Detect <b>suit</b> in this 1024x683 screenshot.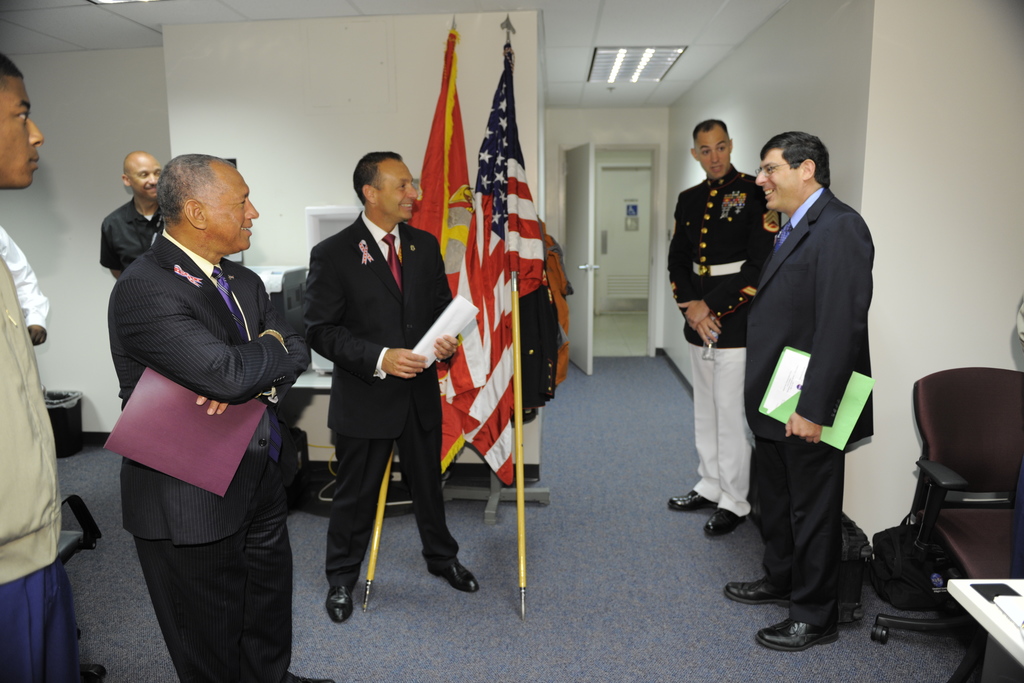
Detection: locate(305, 210, 460, 595).
